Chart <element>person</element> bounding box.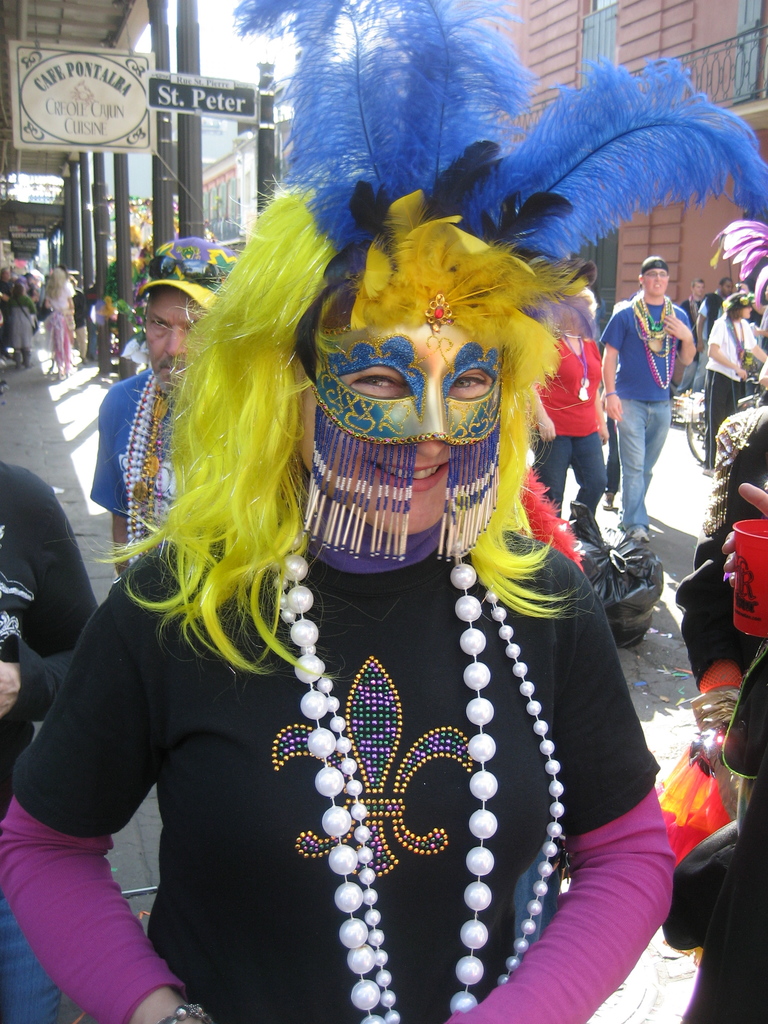
Charted: l=2, t=87, r=636, b=1007.
